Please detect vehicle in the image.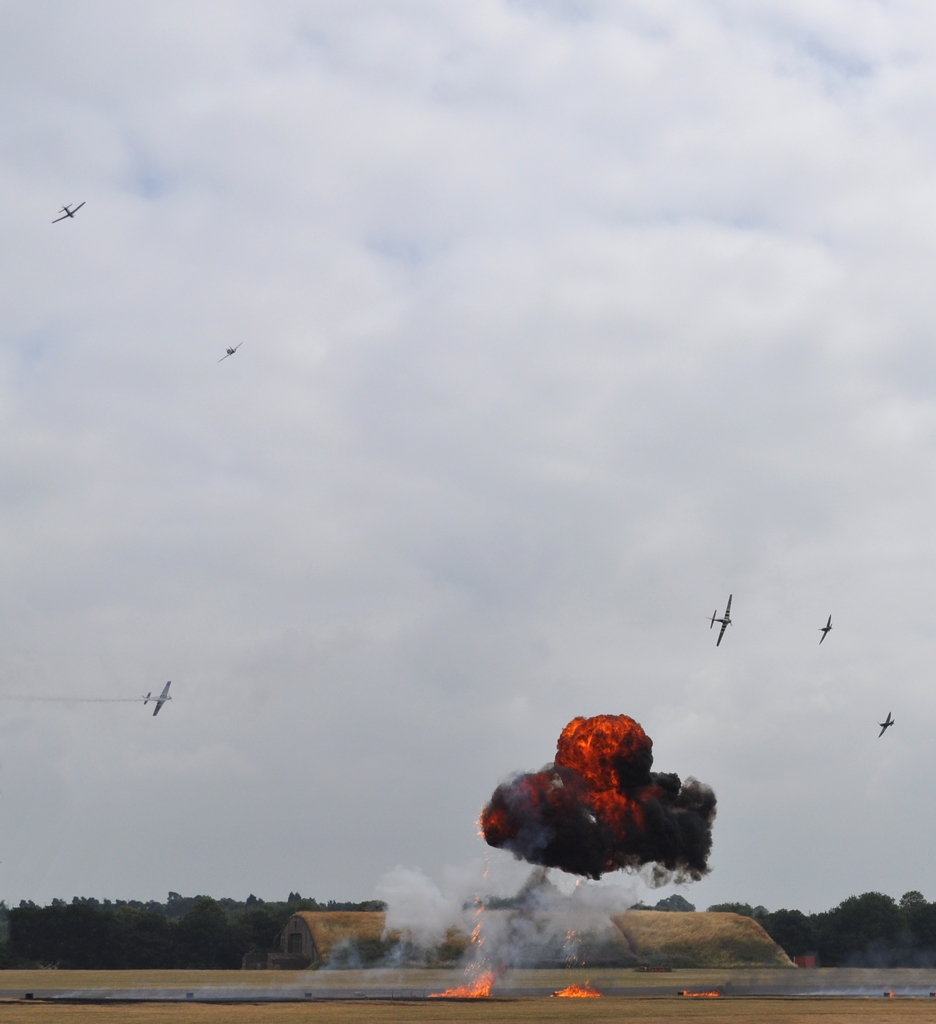
142,676,172,722.
